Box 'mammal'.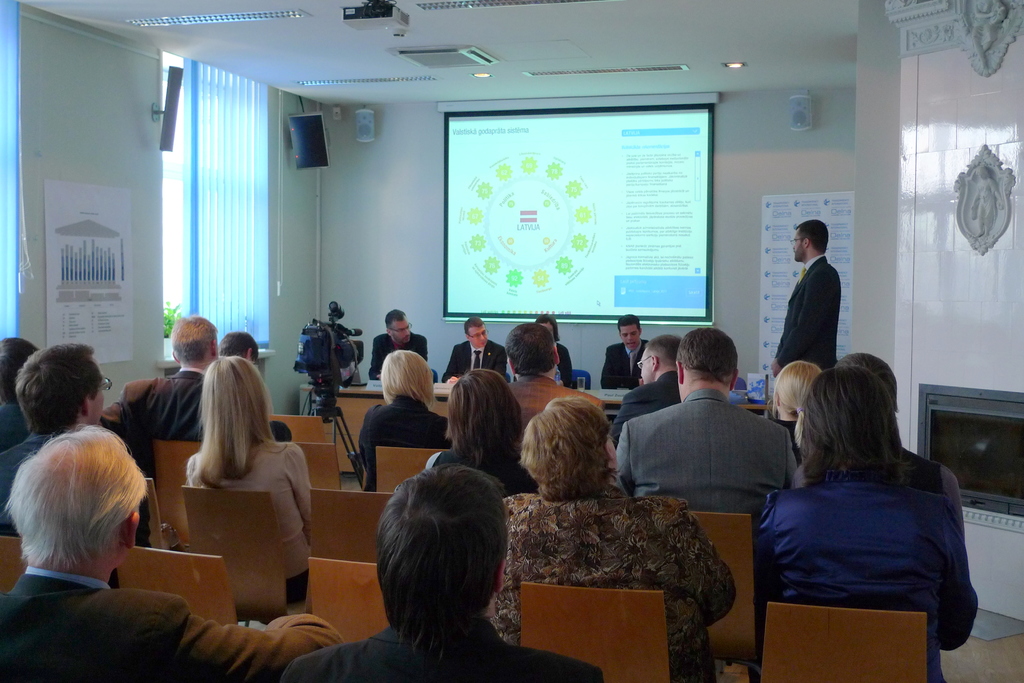
crop(95, 310, 226, 448).
